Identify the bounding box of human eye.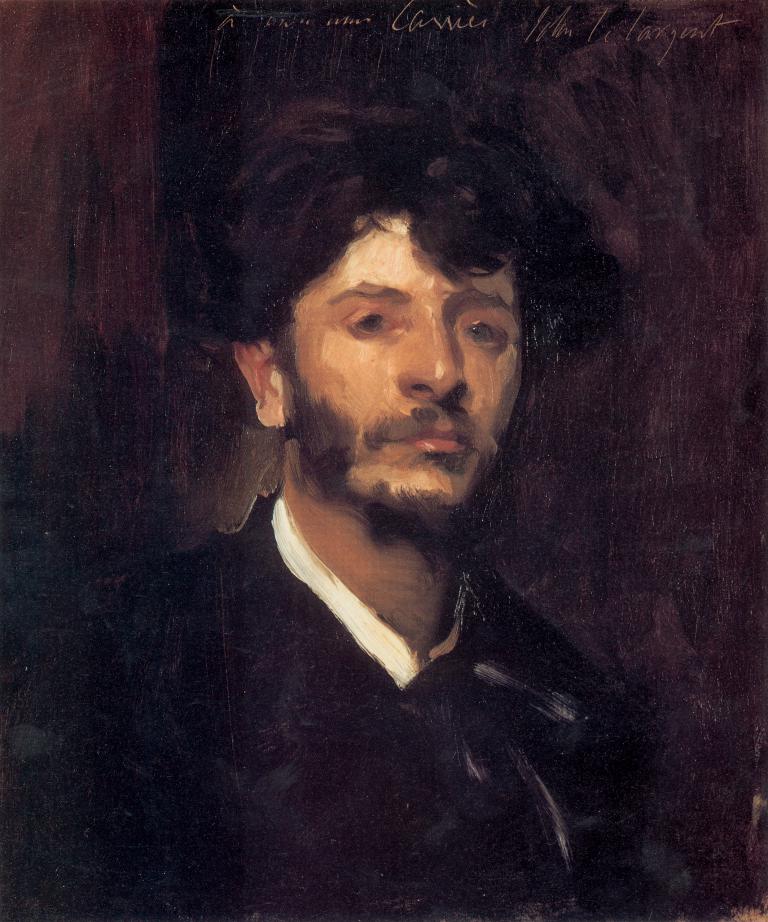
{"left": 342, "top": 305, "right": 398, "bottom": 342}.
